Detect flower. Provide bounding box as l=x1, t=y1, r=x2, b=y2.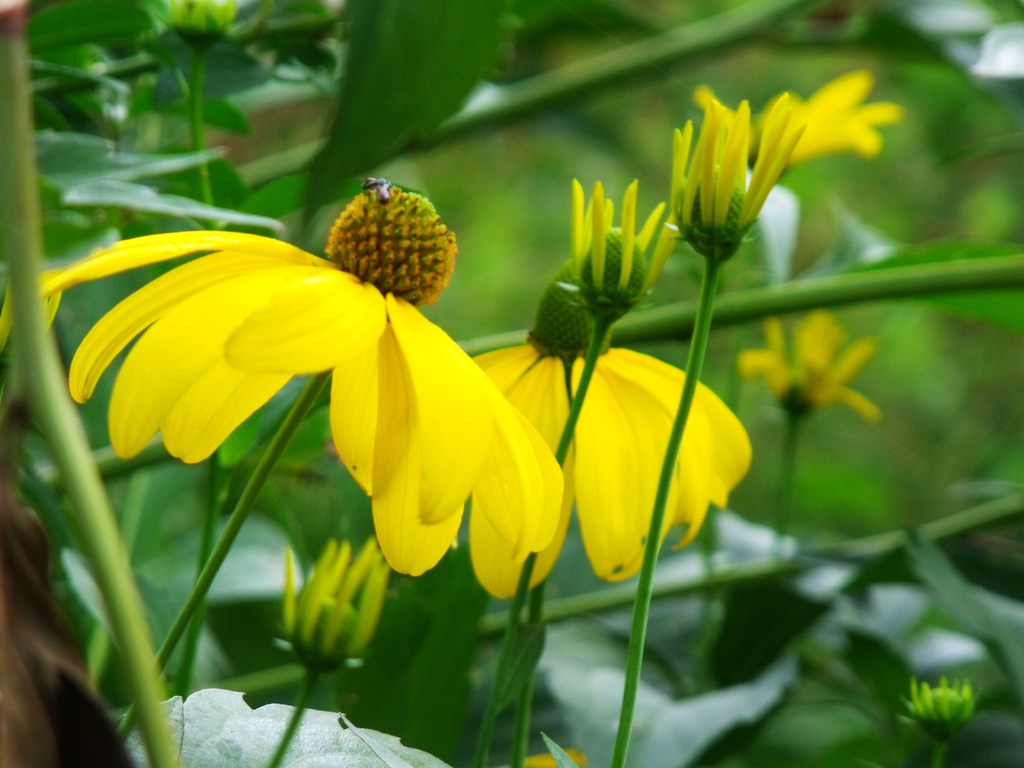
l=280, t=536, r=401, b=669.
